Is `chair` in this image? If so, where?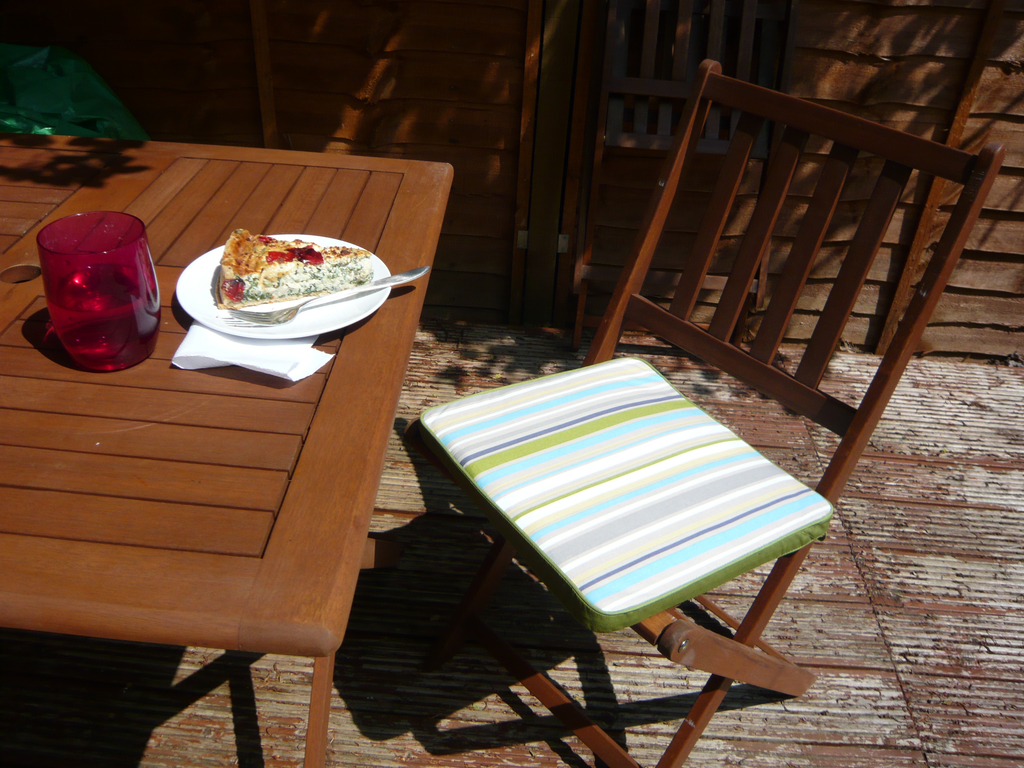
Yes, at (left=408, top=91, right=987, bottom=742).
